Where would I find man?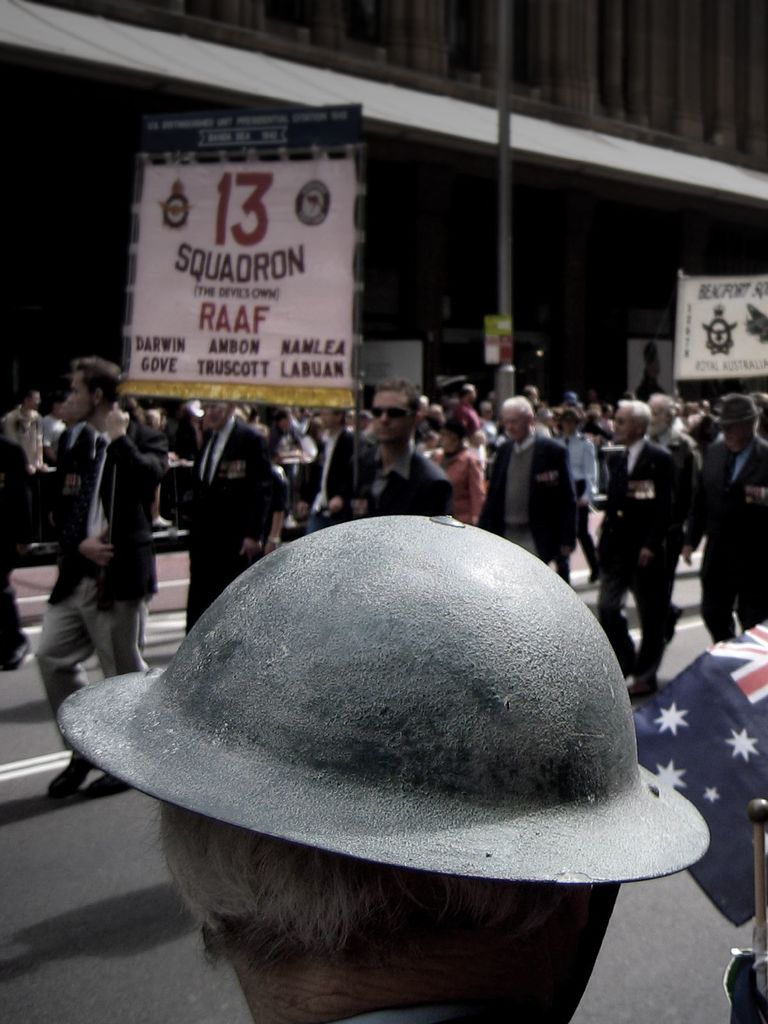
At [33, 355, 168, 804].
